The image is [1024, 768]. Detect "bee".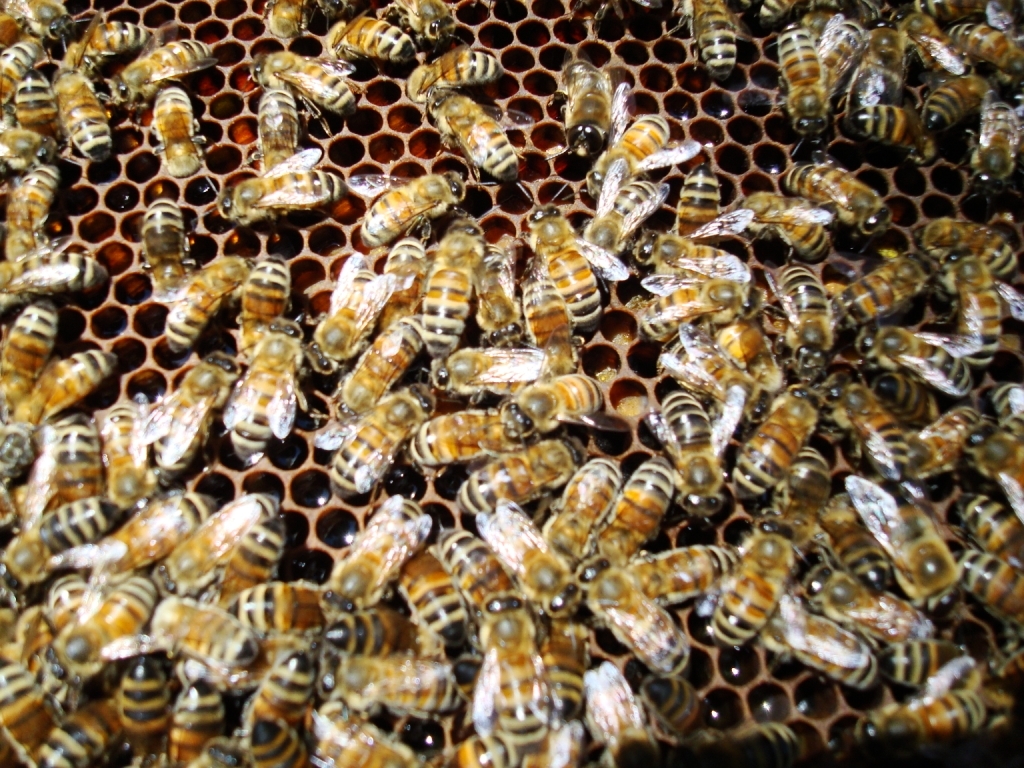
Detection: pyautogui.locateOnScreen(543, 460, 628, 561).
